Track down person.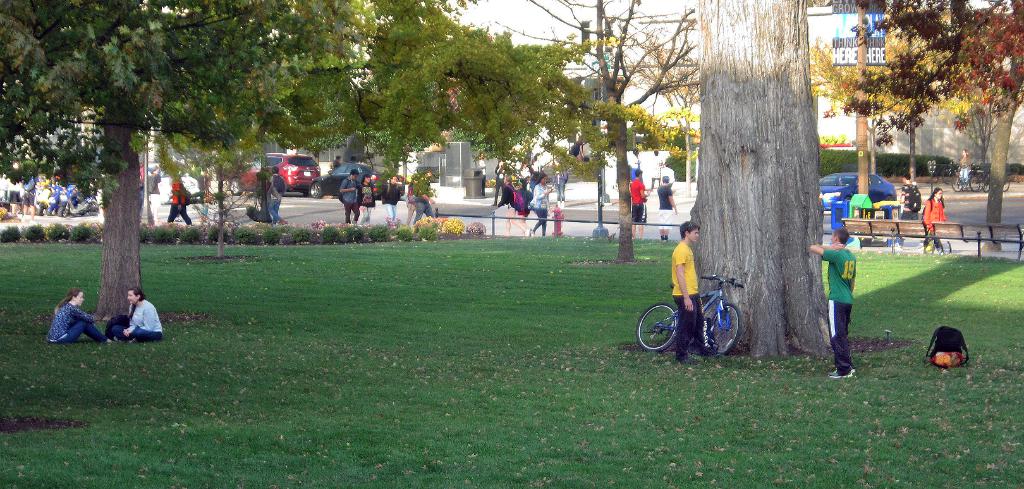
Tracked to <region>659, 171, 680, 219</region>.
